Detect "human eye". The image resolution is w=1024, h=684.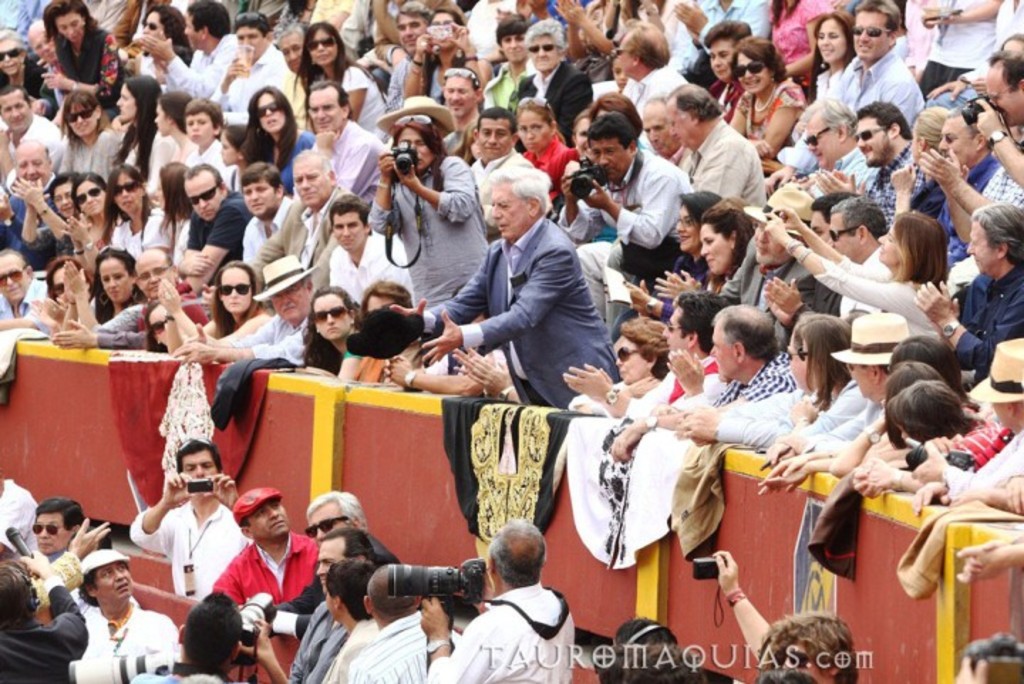
255:182:272:195.
